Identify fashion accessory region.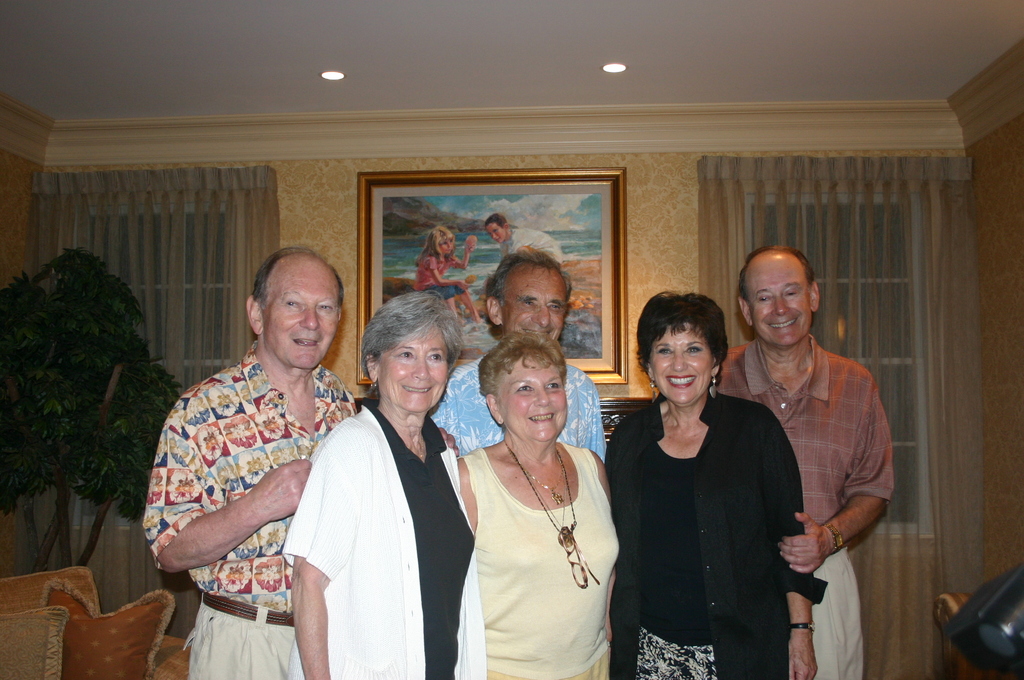
Region: x1=787 y1=620 x2=819 y2=633.
